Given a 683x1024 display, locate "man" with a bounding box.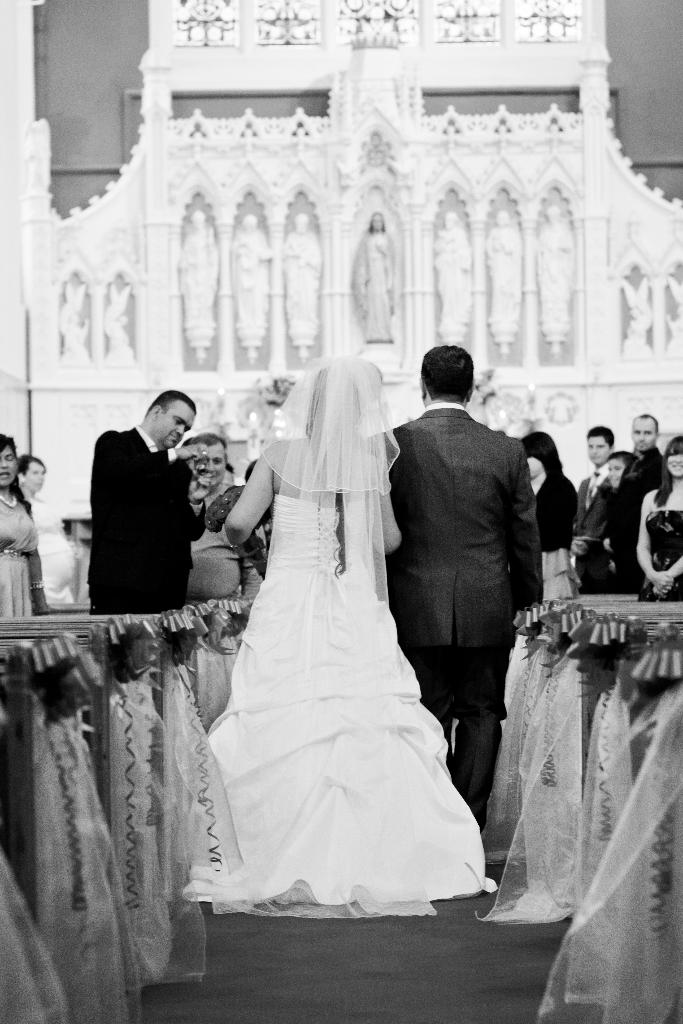
Located: pyautogui.locateOnScreen(604, 410, 675, 593).
